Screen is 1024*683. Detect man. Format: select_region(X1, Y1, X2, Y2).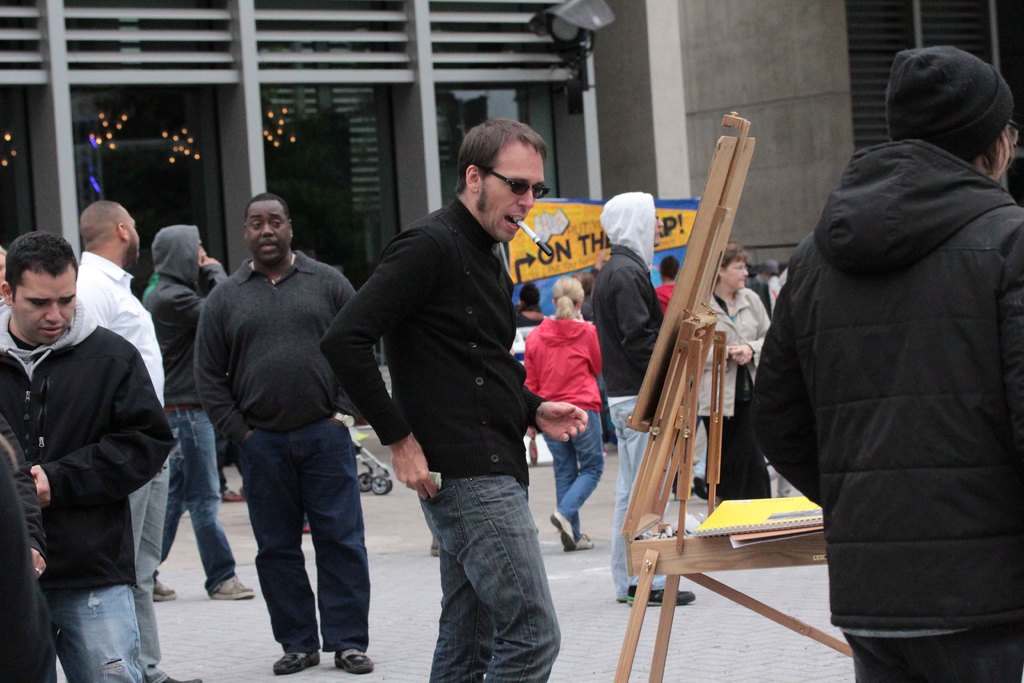
select_region(74, 199, 203, 682).
